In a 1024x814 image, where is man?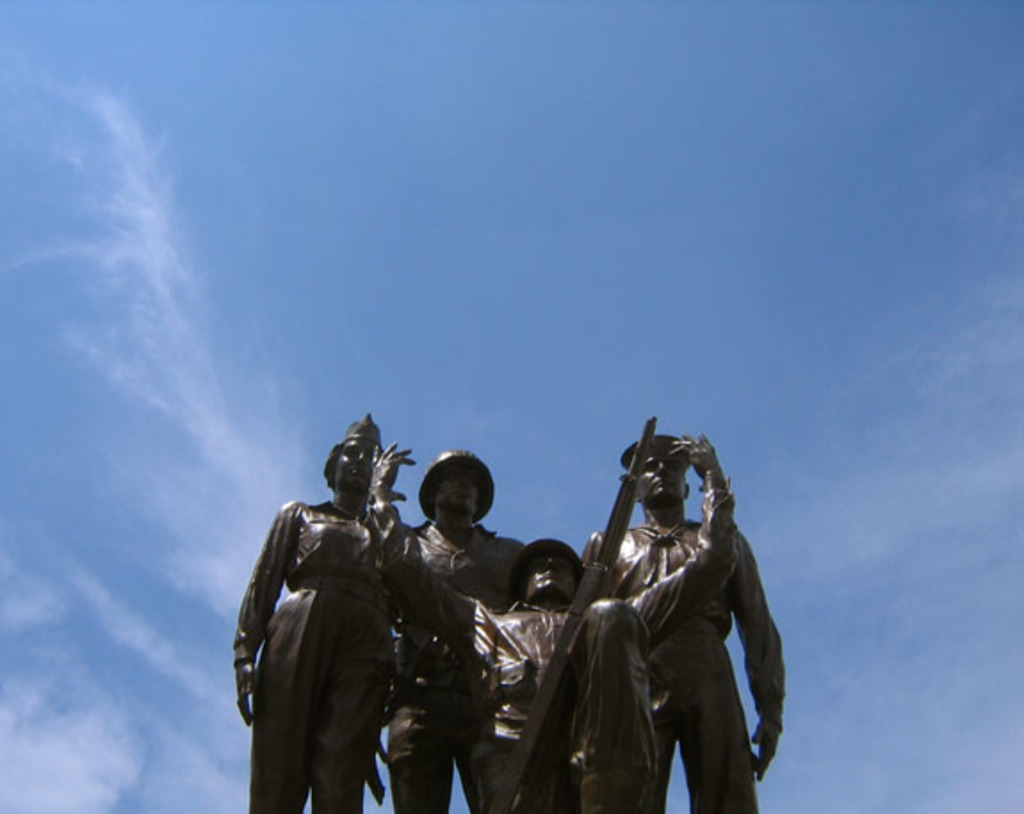
[363,438,741,812].
